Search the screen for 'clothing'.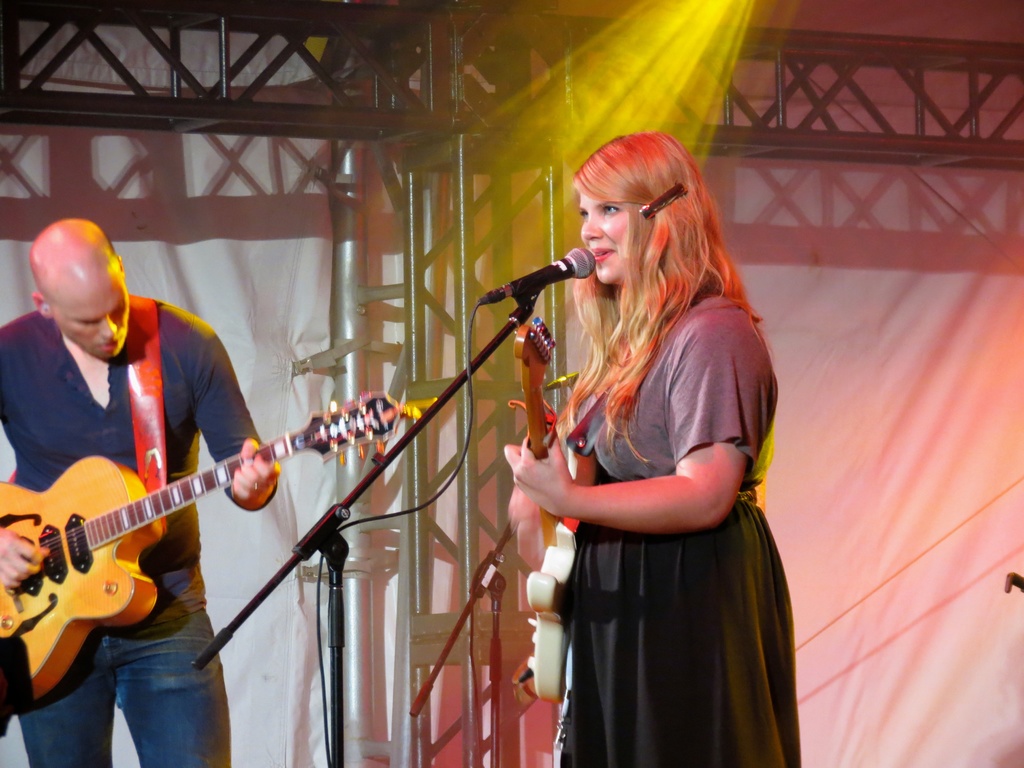
Found at l=0, t=297, r=279, b=767.
